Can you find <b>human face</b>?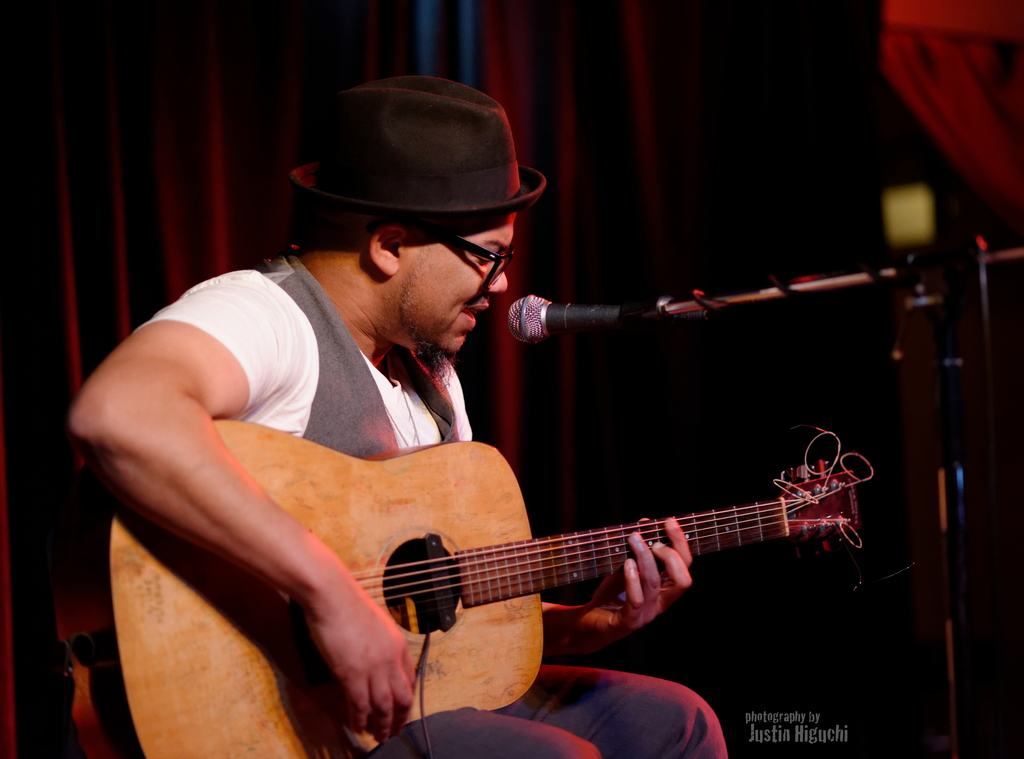
Yes, bounding box: BBox(405, 210, 510, 355).
